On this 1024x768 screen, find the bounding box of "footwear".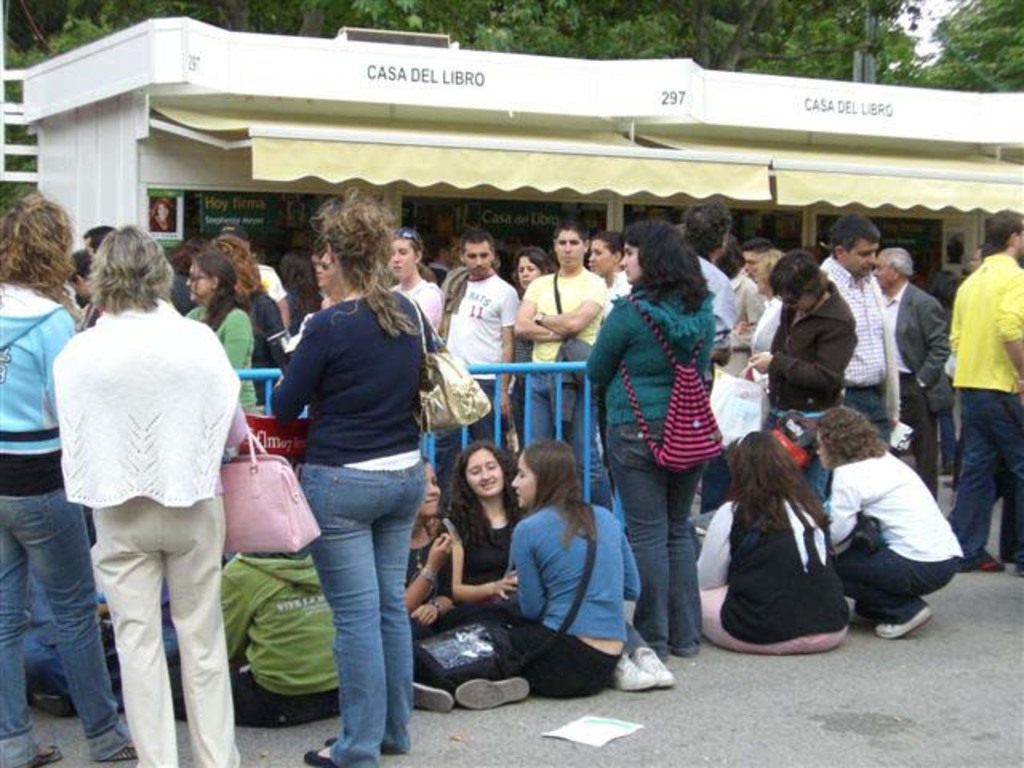
Bounding box: detection(448, 672, 530, 714).
